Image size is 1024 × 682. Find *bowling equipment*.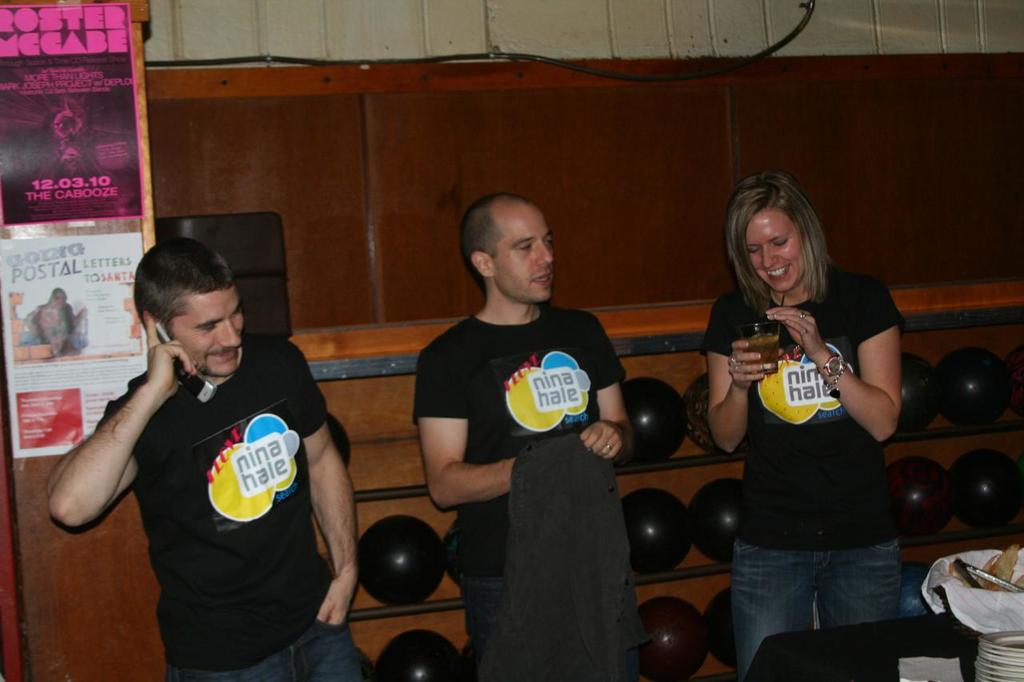
left=898, top=354, right=937, bottom=432.
